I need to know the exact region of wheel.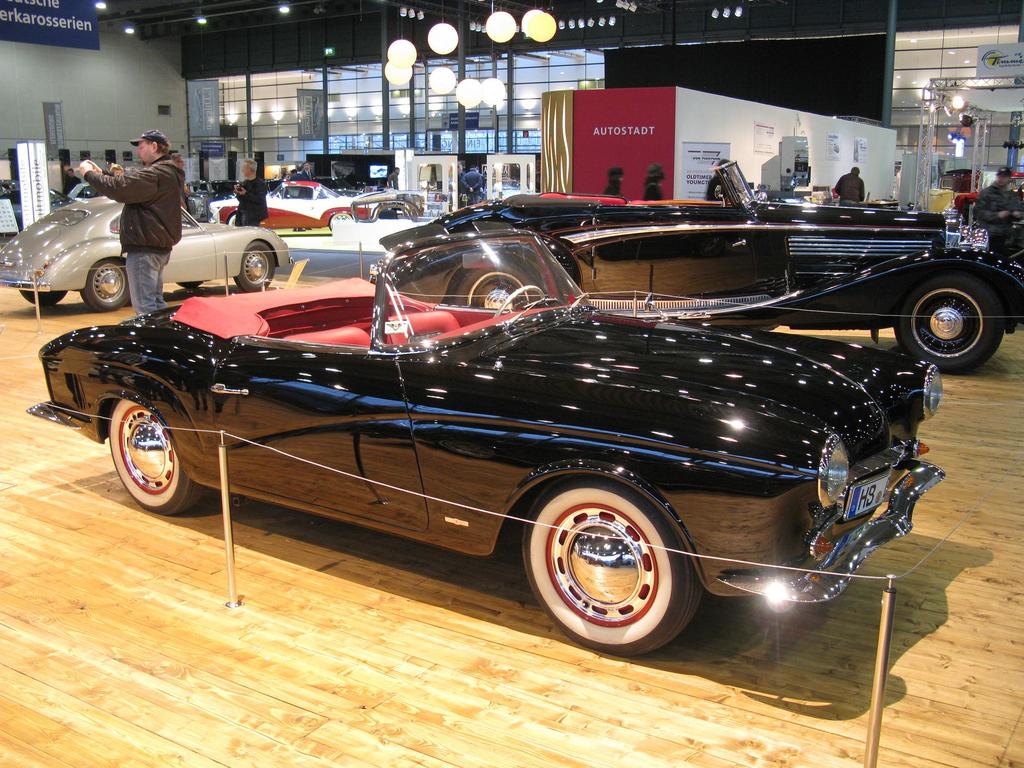
Region: box(19, 291, 67, 306).
